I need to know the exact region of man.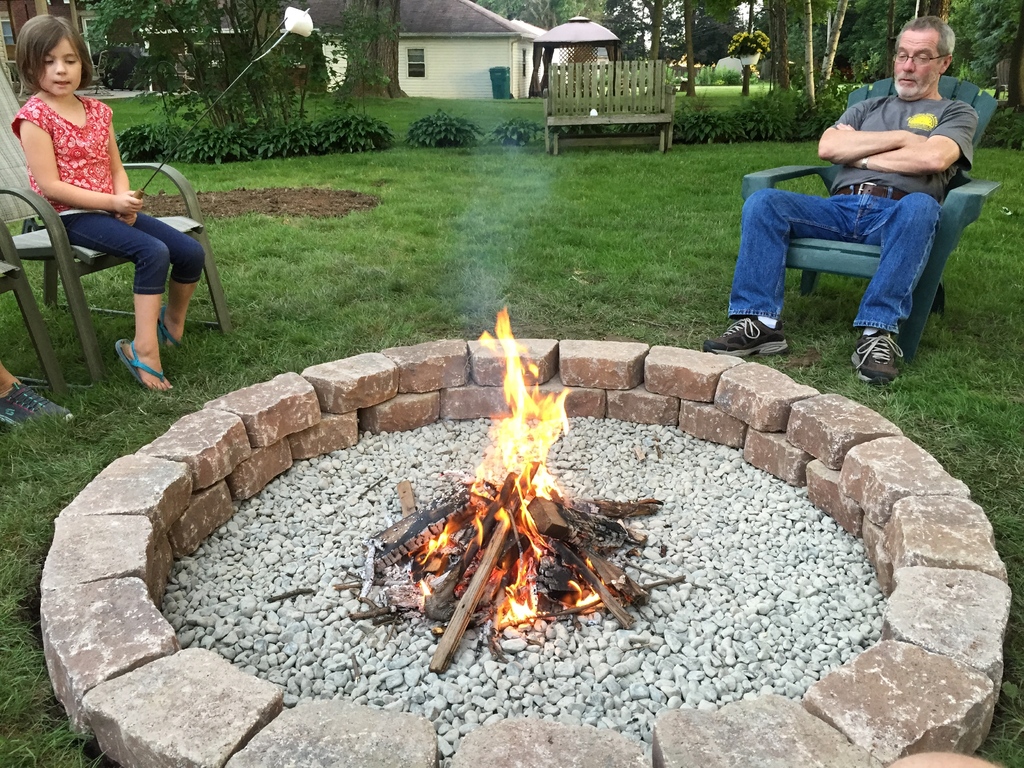
Region: Rect(707, 45, 991, 368).
